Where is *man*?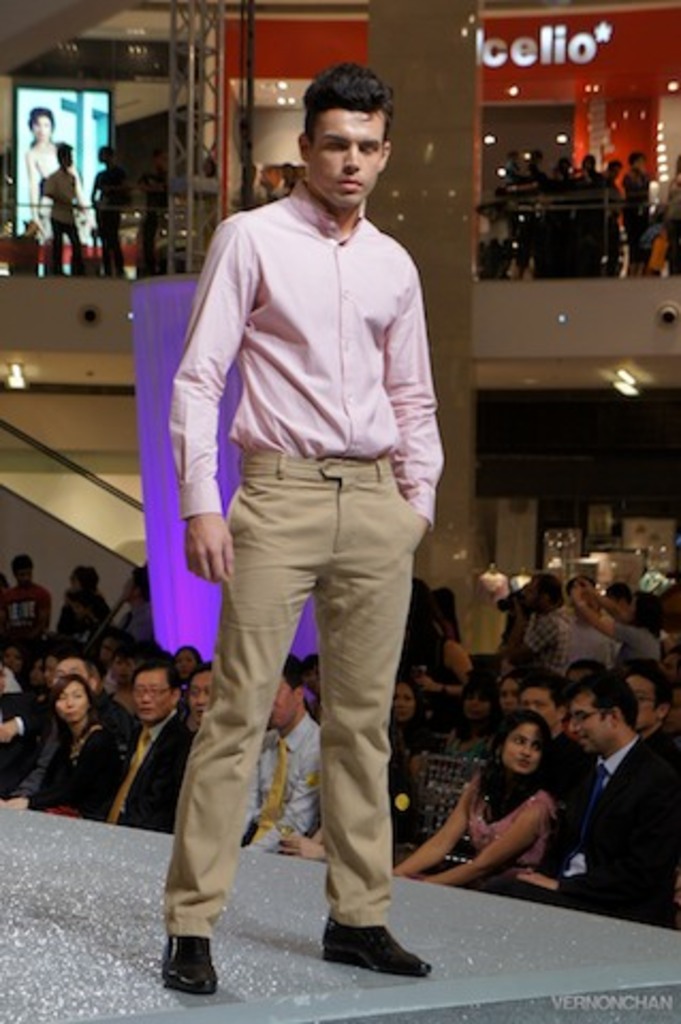
[left=94, top=629, right=126, bottom=681].
